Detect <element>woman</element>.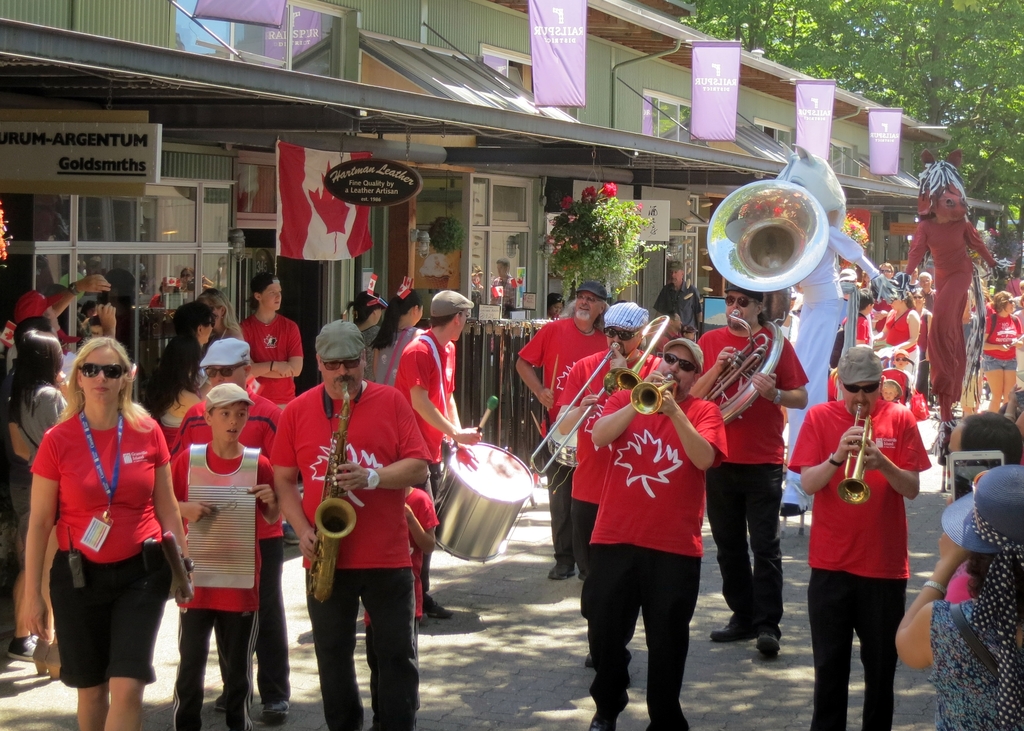
Detected at bbox=[15, 332, 73, 667].
